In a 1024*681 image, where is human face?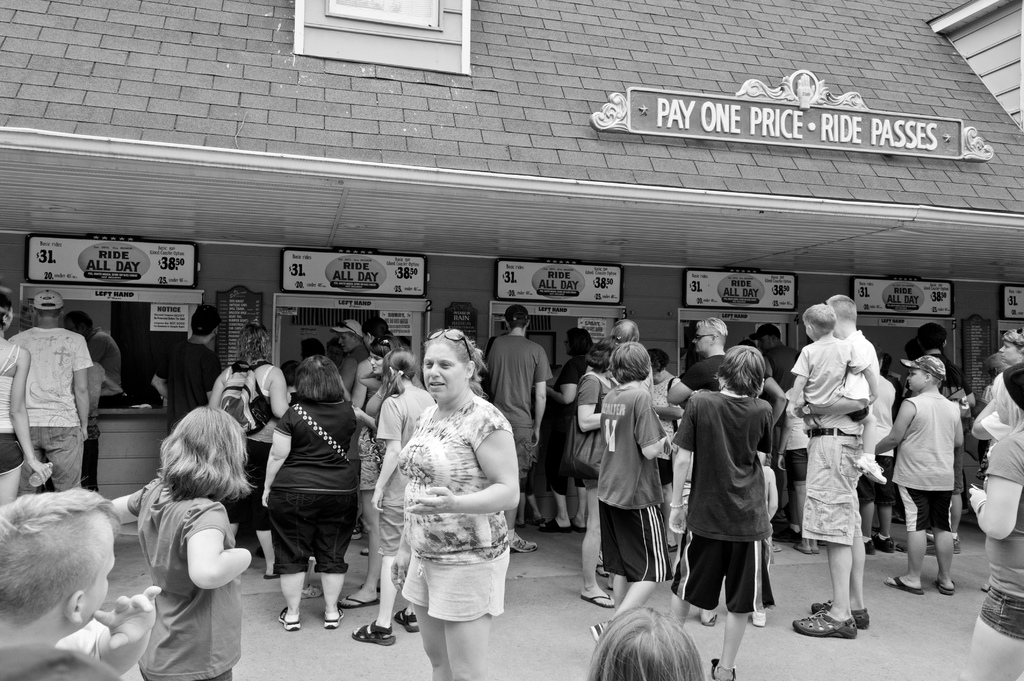
bbox=[80, 530, 115, 626].
